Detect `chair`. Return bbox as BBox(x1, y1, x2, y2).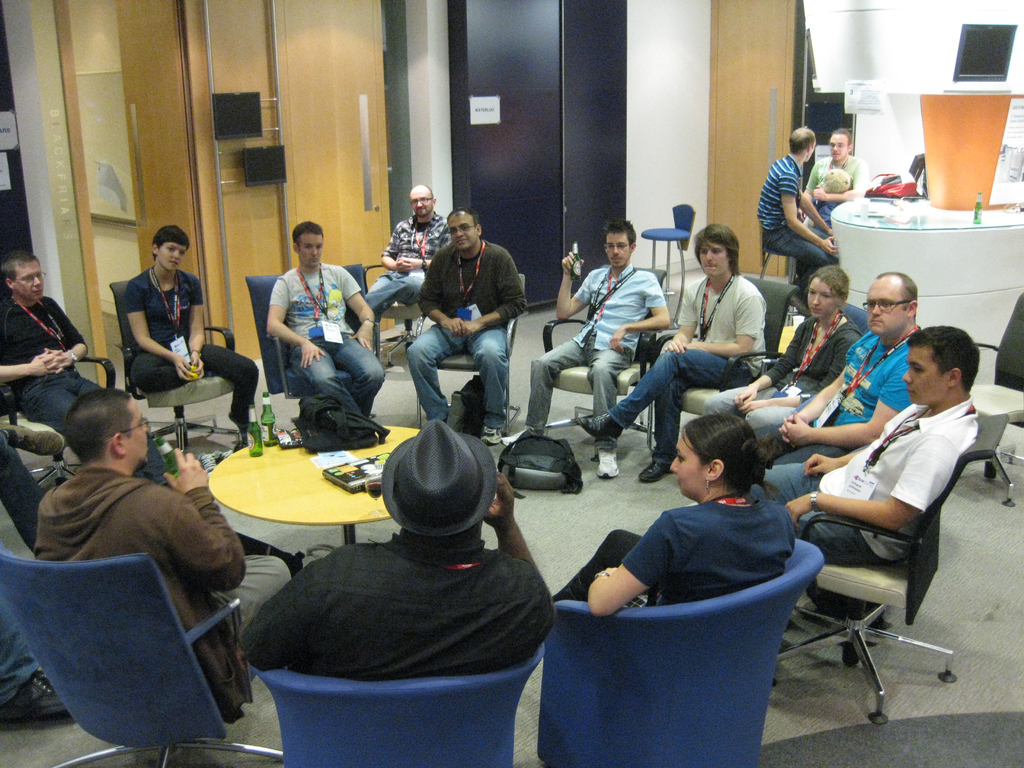
BBox(970, 298, 1023, 506).
